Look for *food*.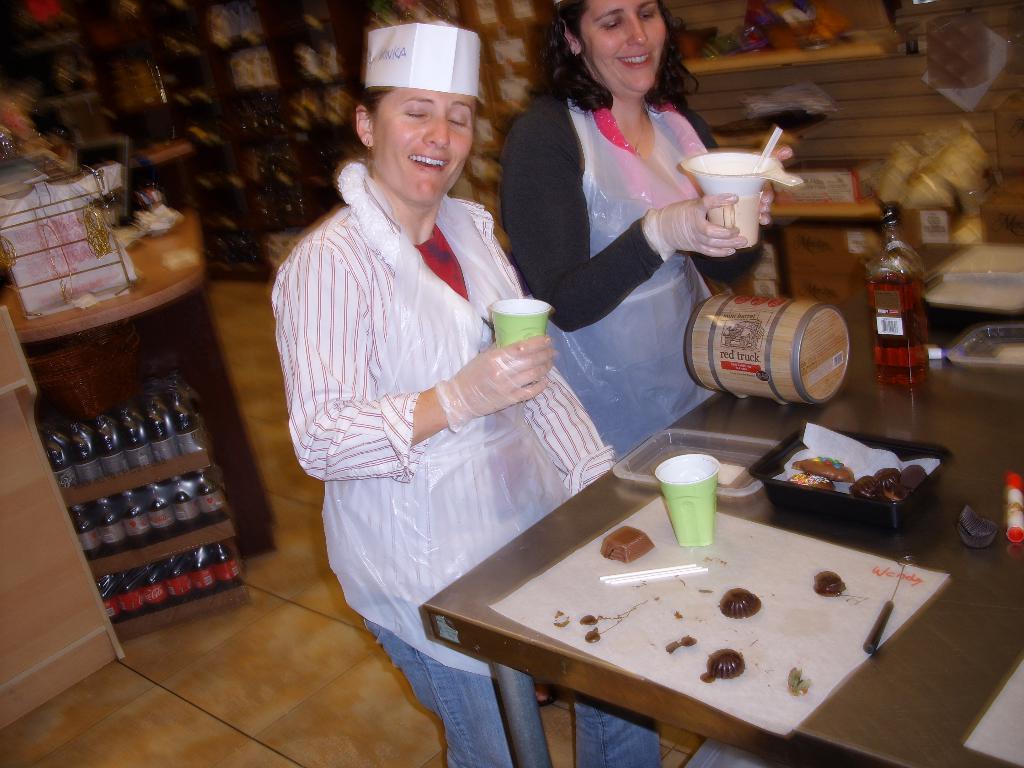
Found: 664,634,698,654.
